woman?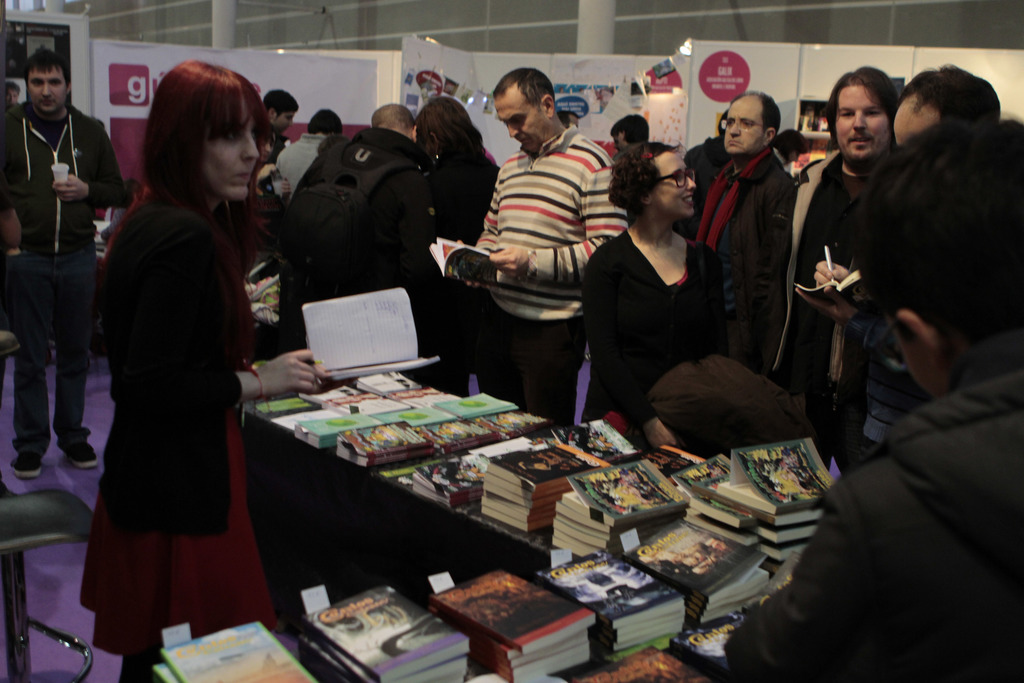
(left=593, top=122, right=772, bottom=466)
